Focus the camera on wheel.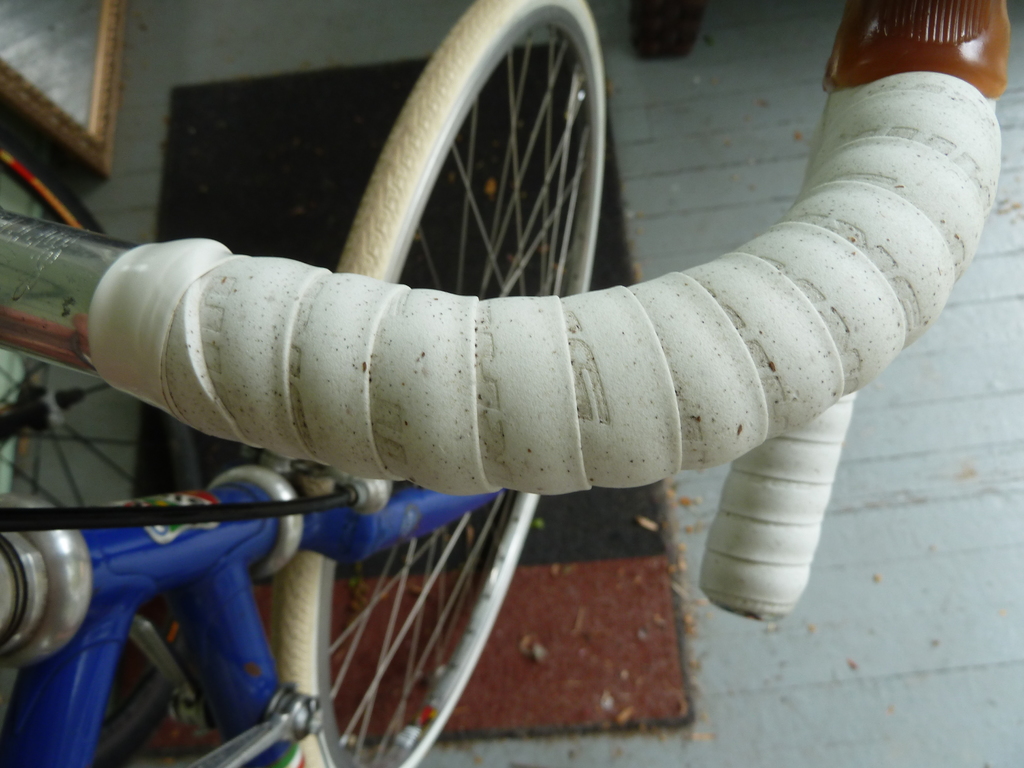
Focus region: bbox=[274, 0, 608, 767].
